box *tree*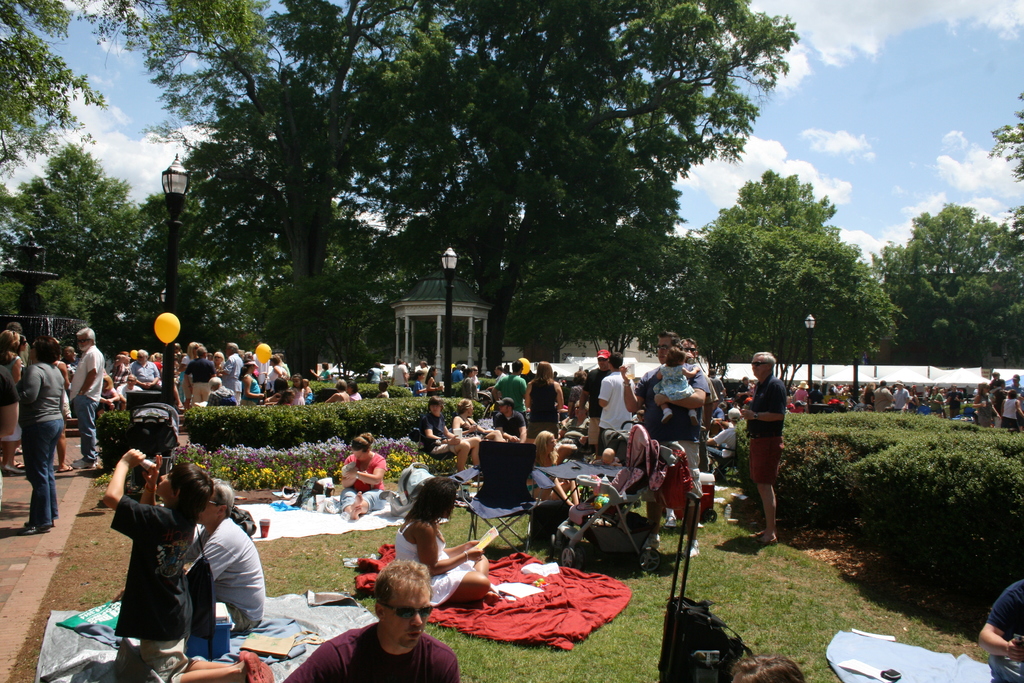
locate(693, 168, 872, 379)
